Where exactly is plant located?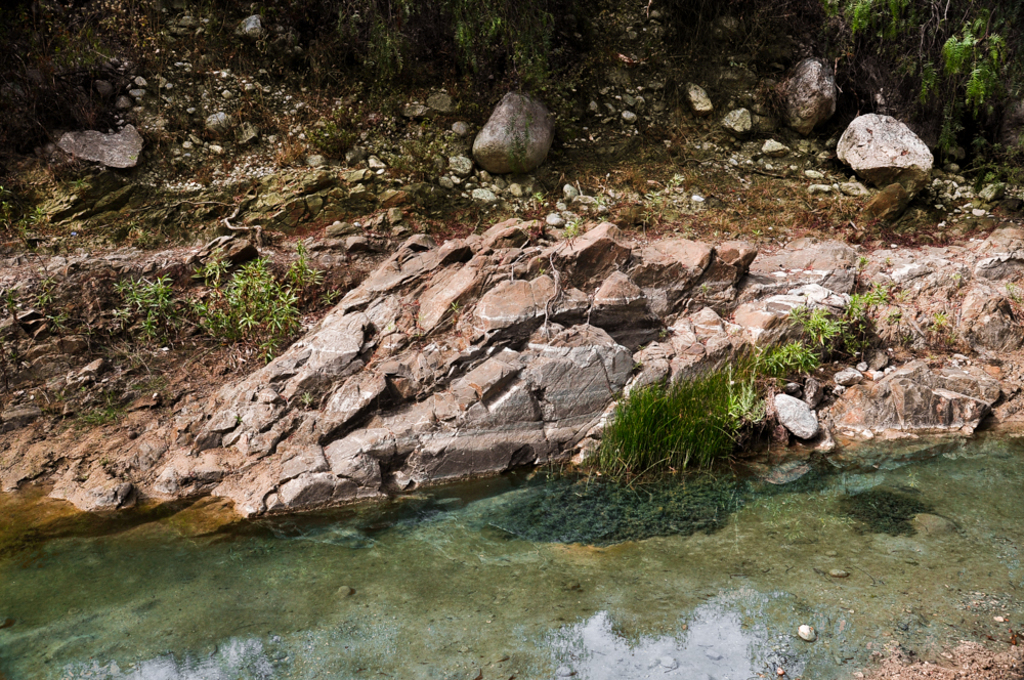
Its bounding box is detection(597, 363, 777, 492).
